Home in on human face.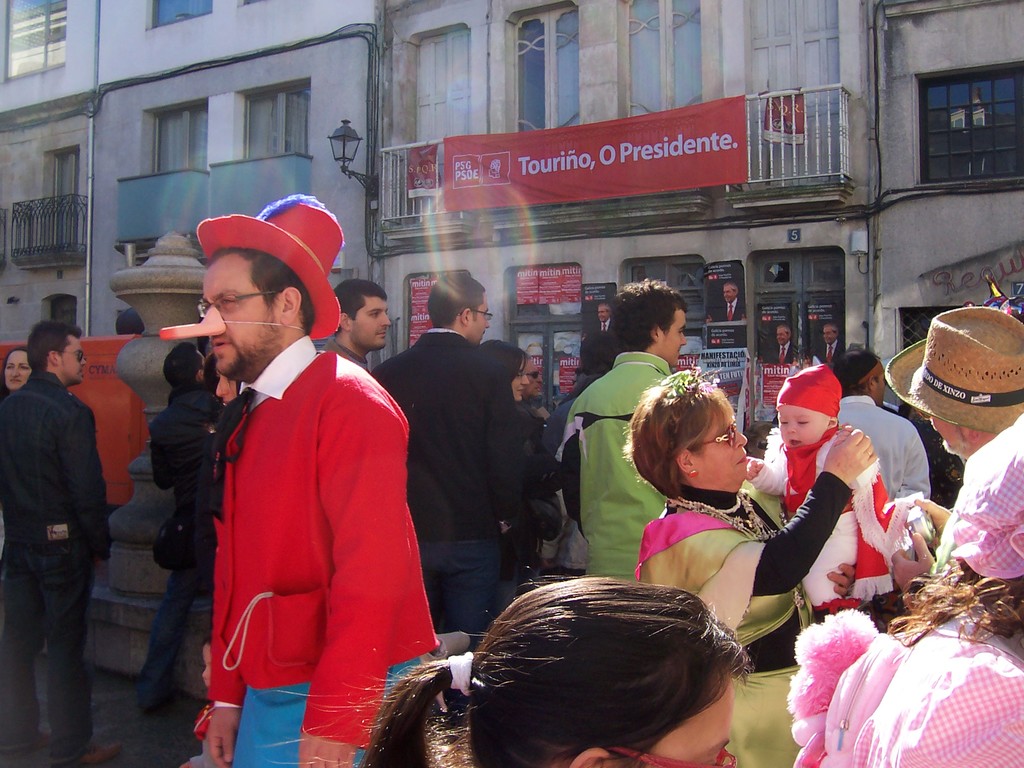
Homed in at [left=4, top=351, right=31, bottom=389].
